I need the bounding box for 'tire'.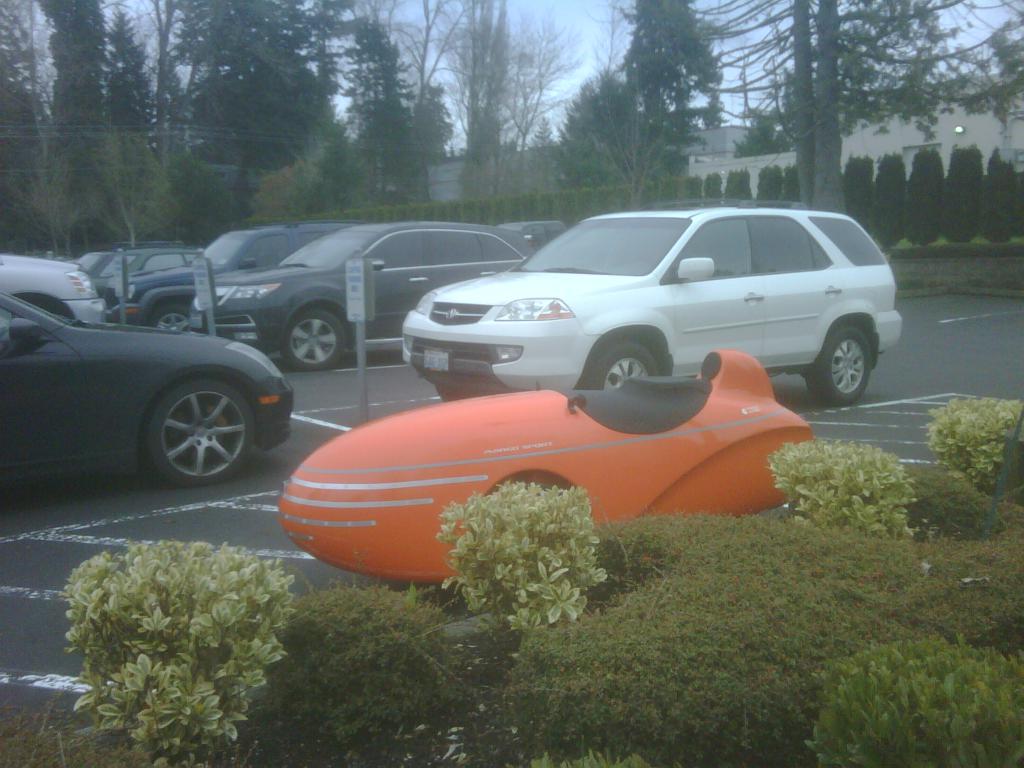
Here it is: l=150, t=305, r=190, b=330.
